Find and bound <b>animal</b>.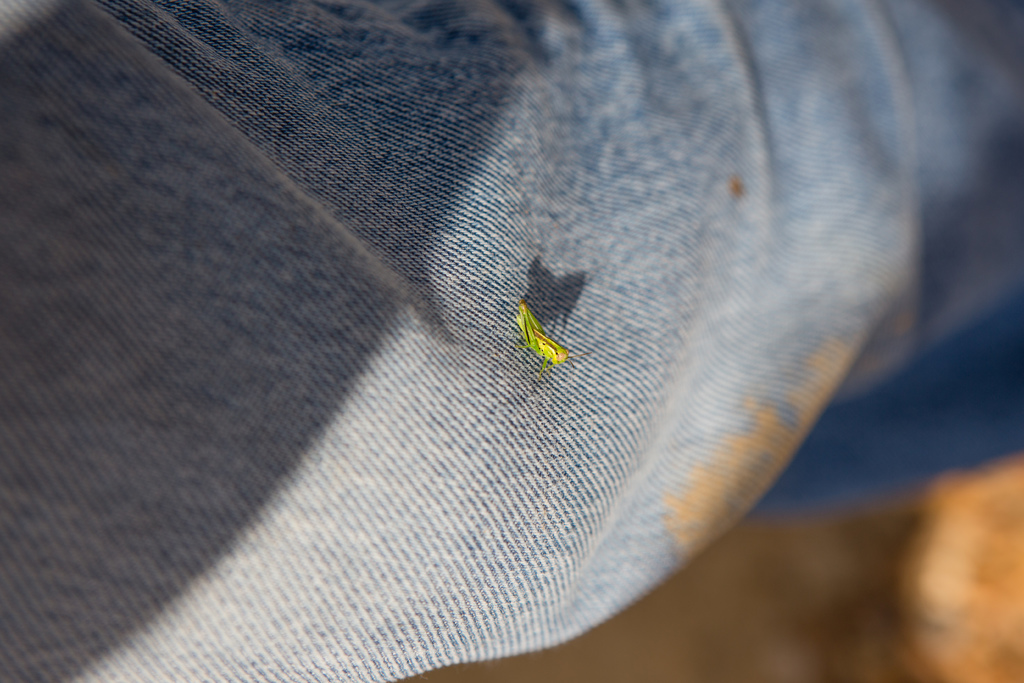
Bound: left=510, top=296, right=602, bottom=384.
